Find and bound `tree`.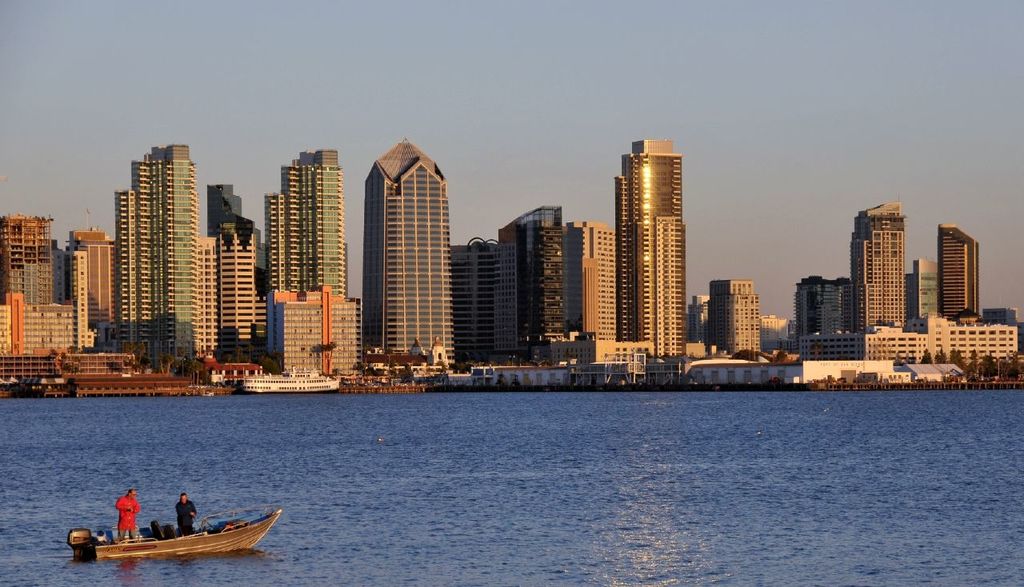
Bound: pyautogui.locateOnScreen(1008, 349, 1018, 376).
